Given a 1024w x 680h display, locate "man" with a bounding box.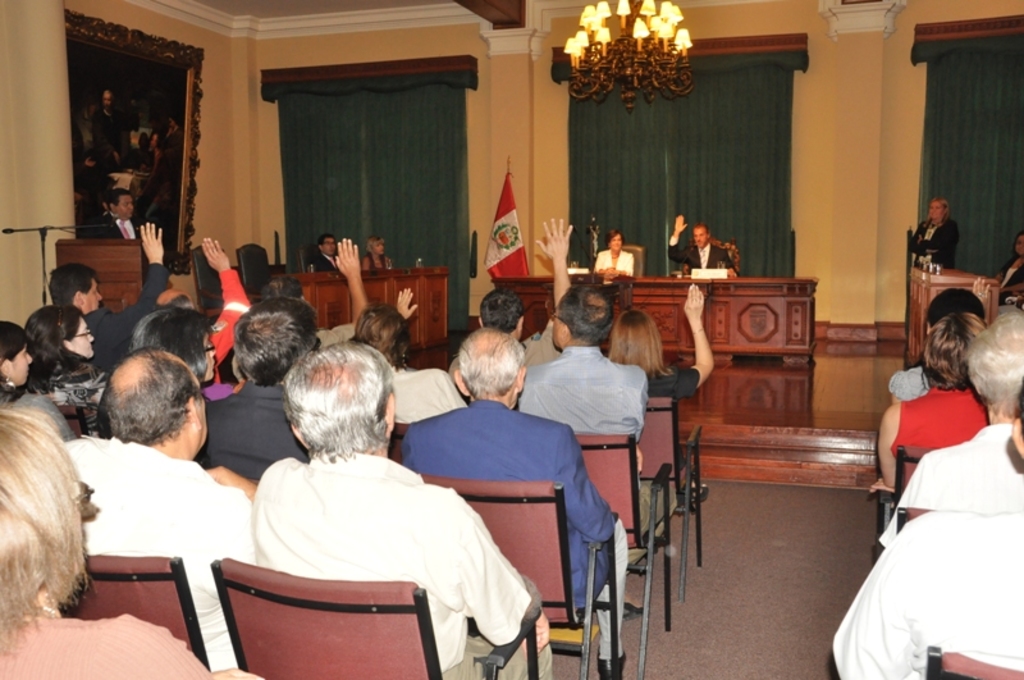
Located: [481, 220, 573, 365].
